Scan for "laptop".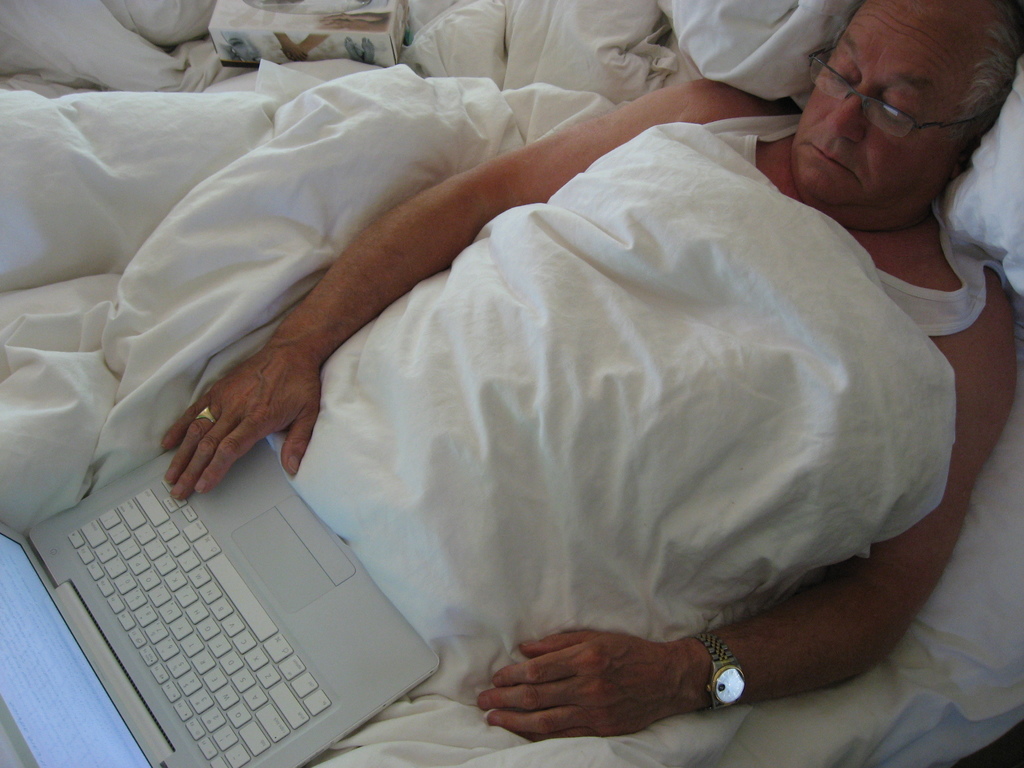
Scan result: 11 395 482 758.
